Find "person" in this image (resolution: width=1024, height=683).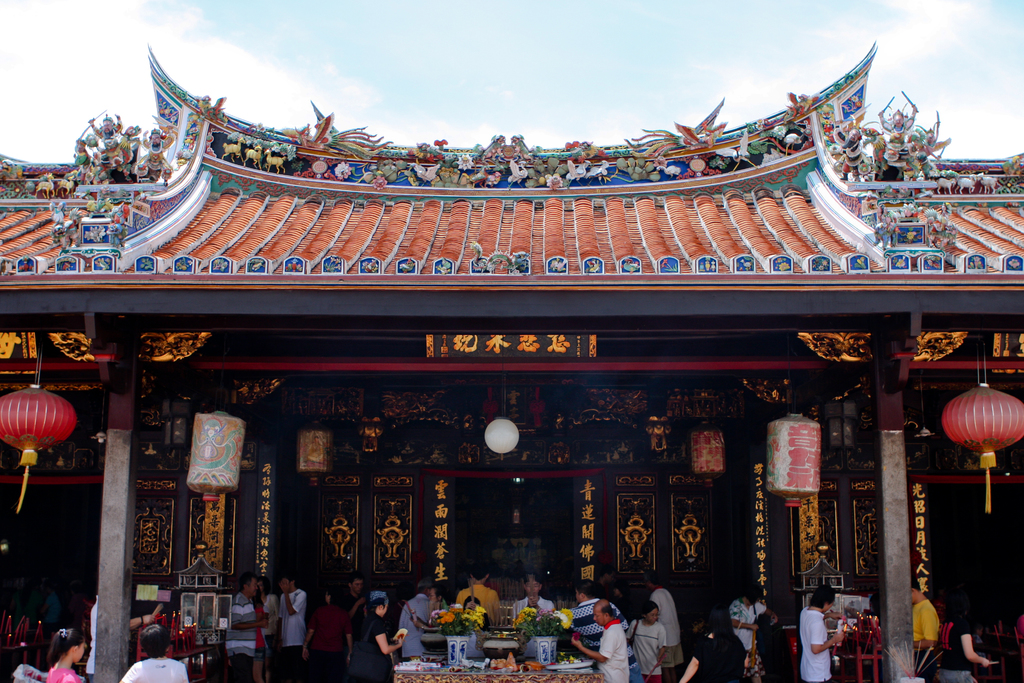
(456, 554, 505, 630).
